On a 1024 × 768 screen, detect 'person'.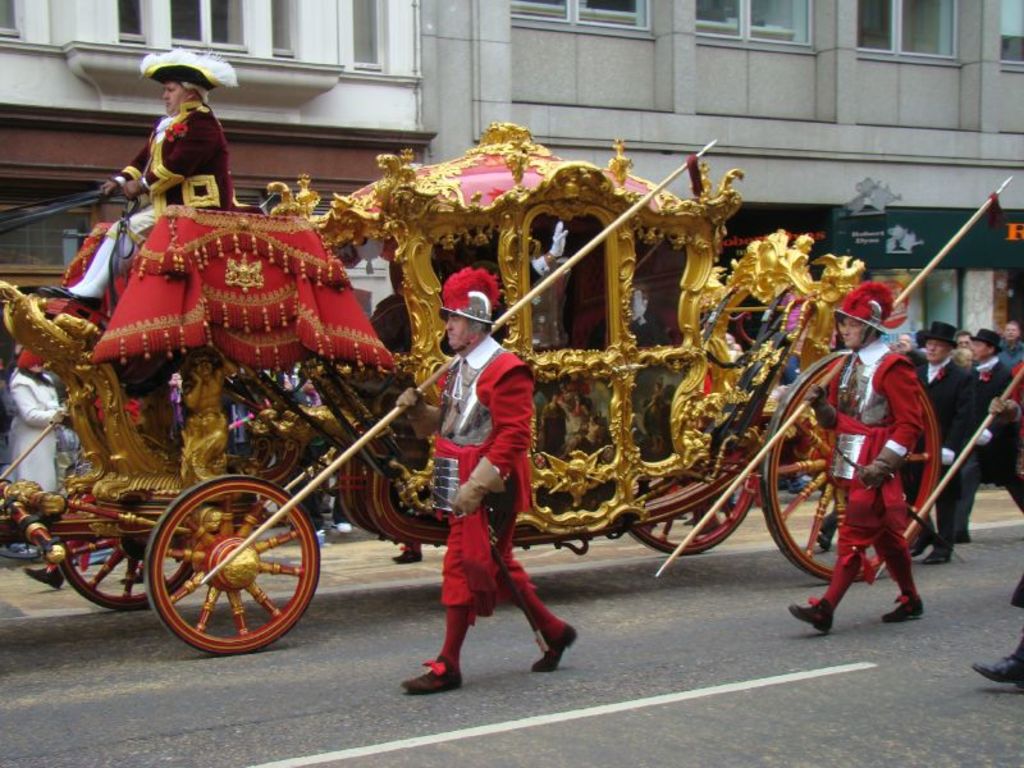
bbox=(5, 329, 51, 562).
